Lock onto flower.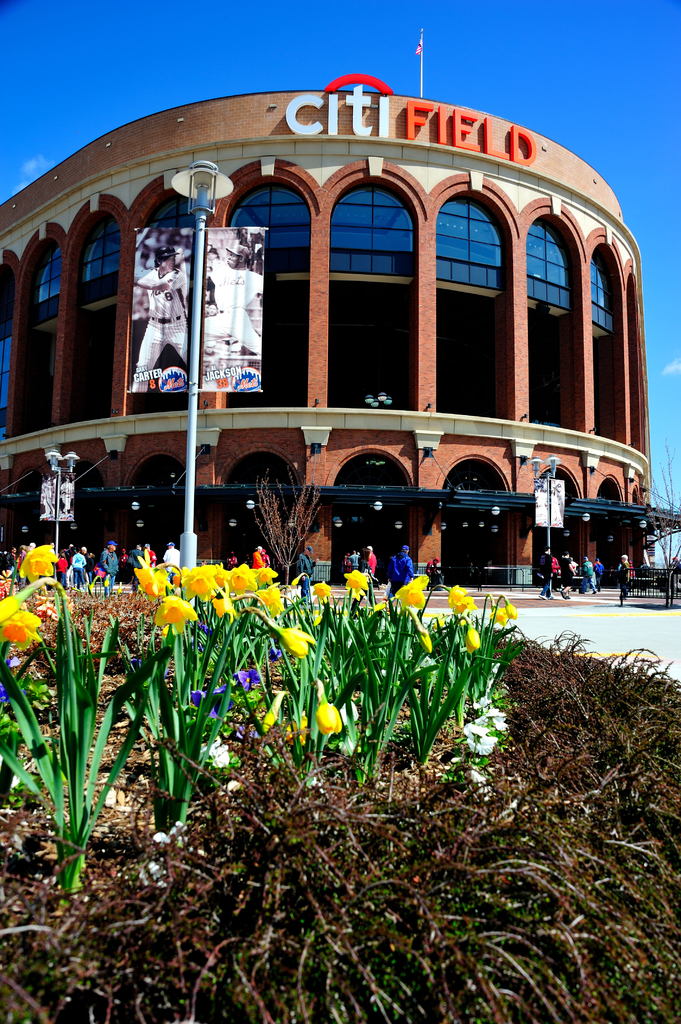
Locked: region(460, 695, 514, 794).
